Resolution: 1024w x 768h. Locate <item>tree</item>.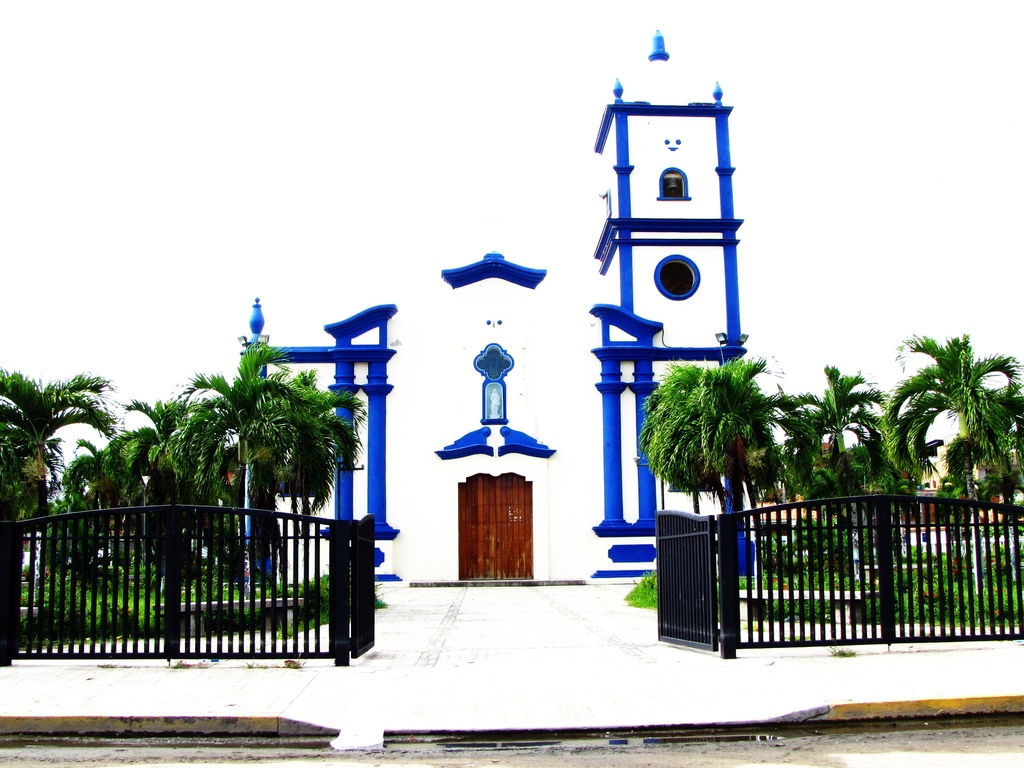
bbox(882, 325, 1014, 508).
